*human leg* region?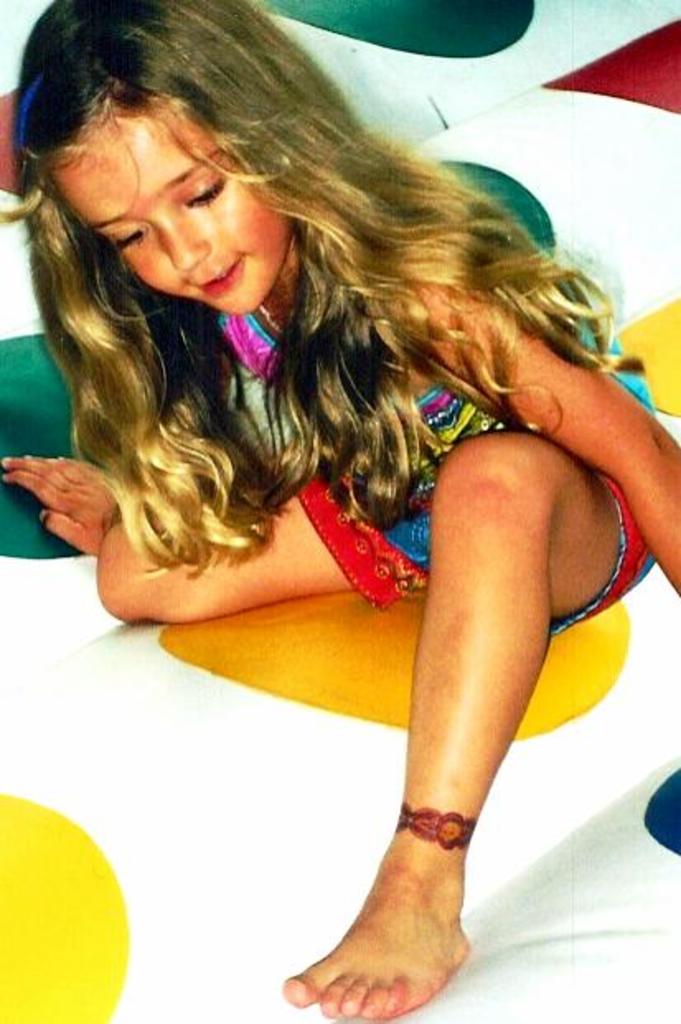
<region>97, 483, 369, 630</region>
